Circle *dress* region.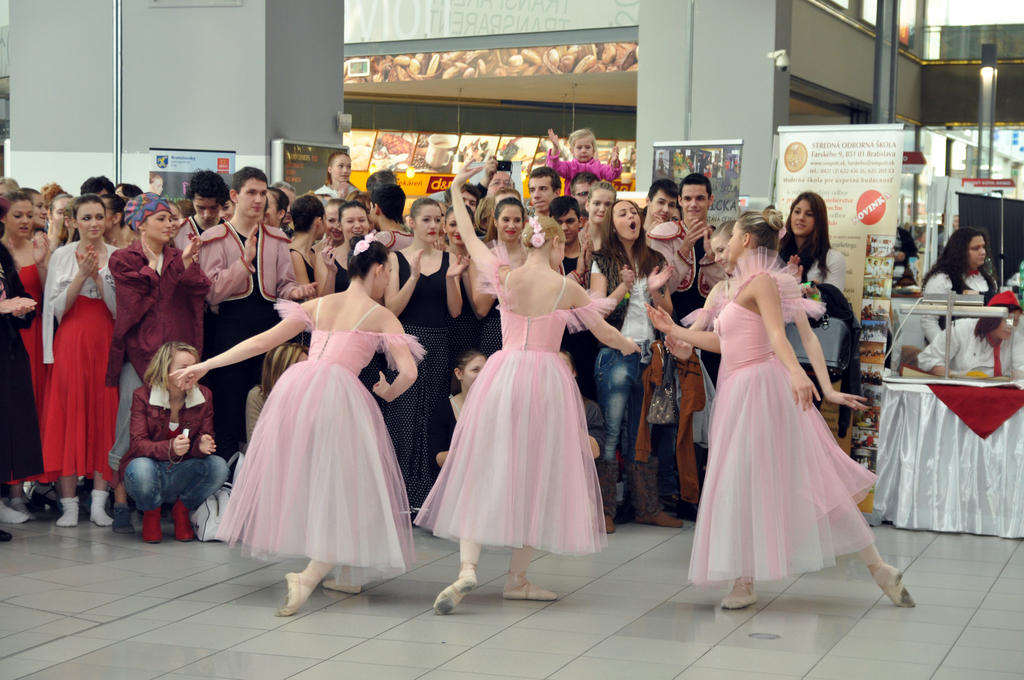
Region: pyautogui.locateOnScreen(19, 264, 49, 482).
